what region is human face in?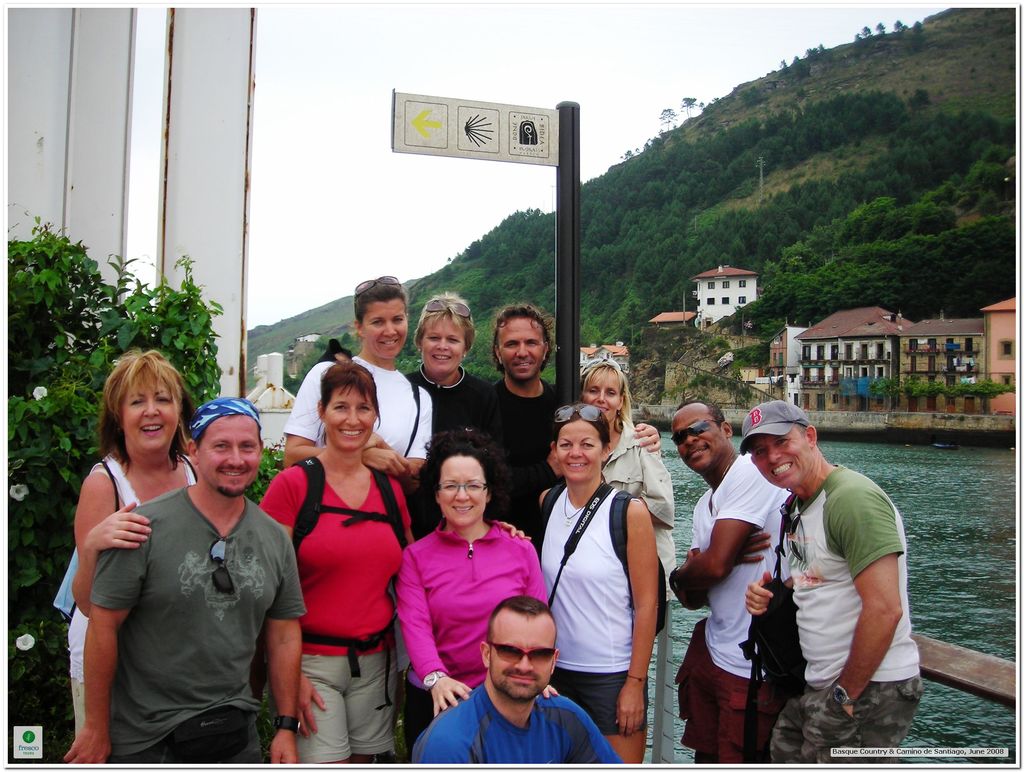
bbox=(669, 410, 724, 472).
